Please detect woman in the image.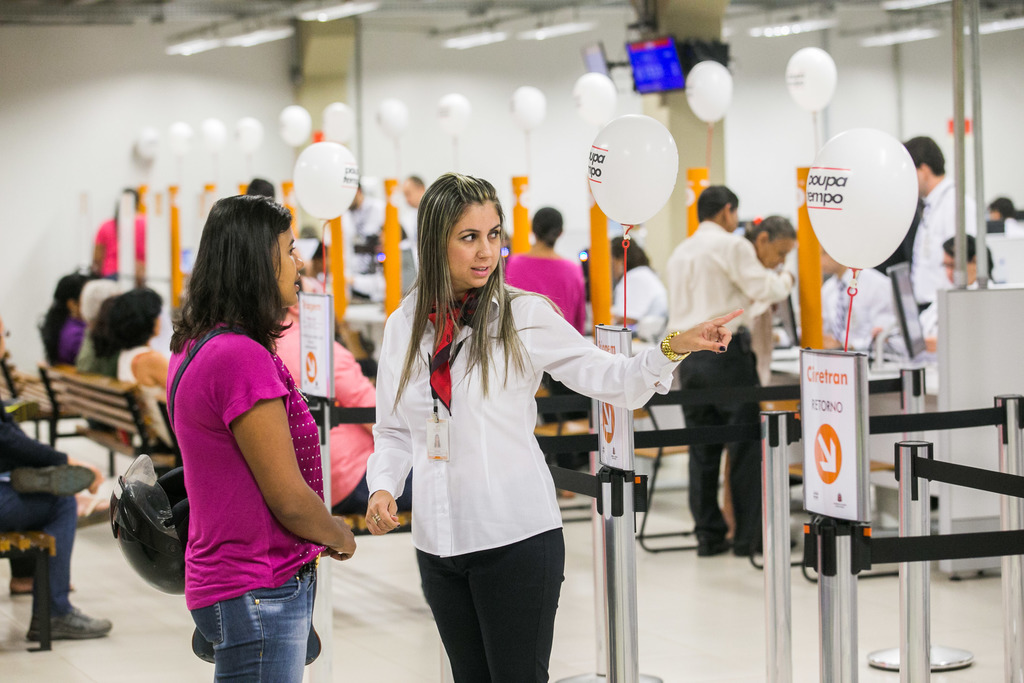
locate(115, 284, 175, 447).
